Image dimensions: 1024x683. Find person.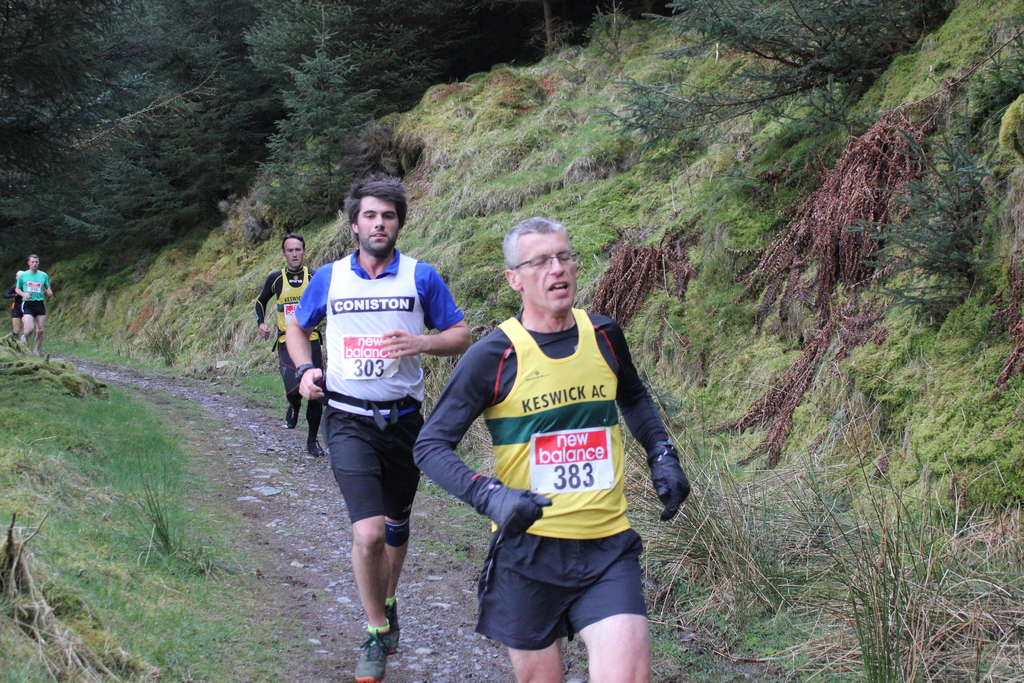
{"x1": 252, "y1": 236, "x2": 324, "y2": 453}.
